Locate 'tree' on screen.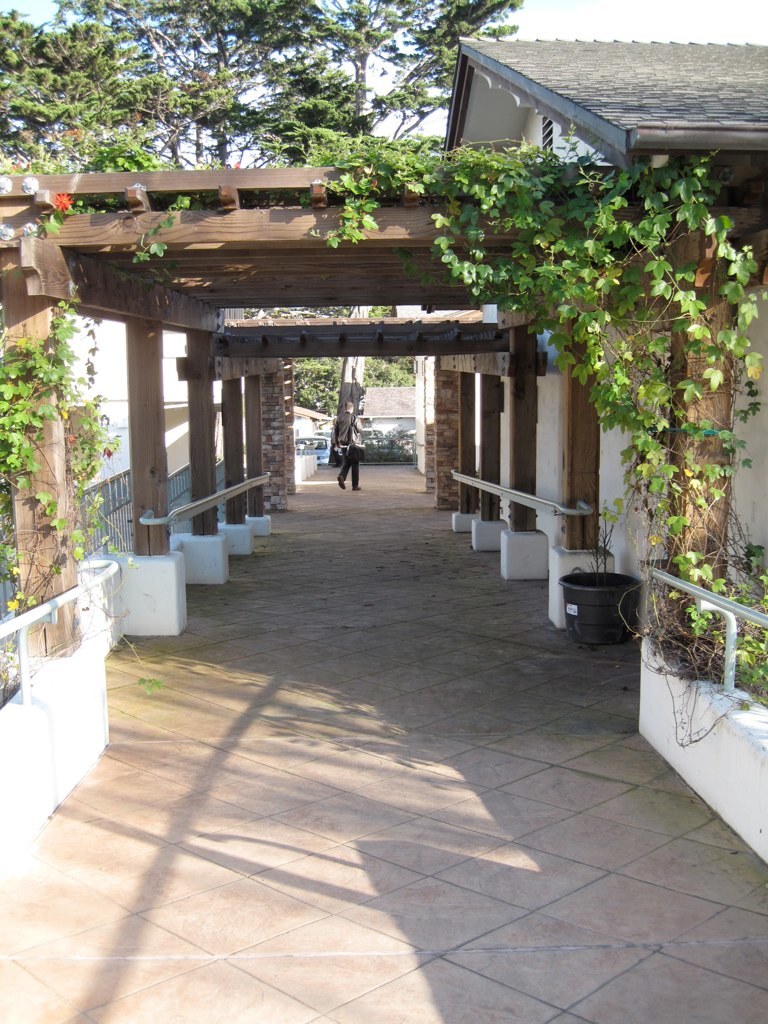
On screen at region(51, 0, 519, 462).
